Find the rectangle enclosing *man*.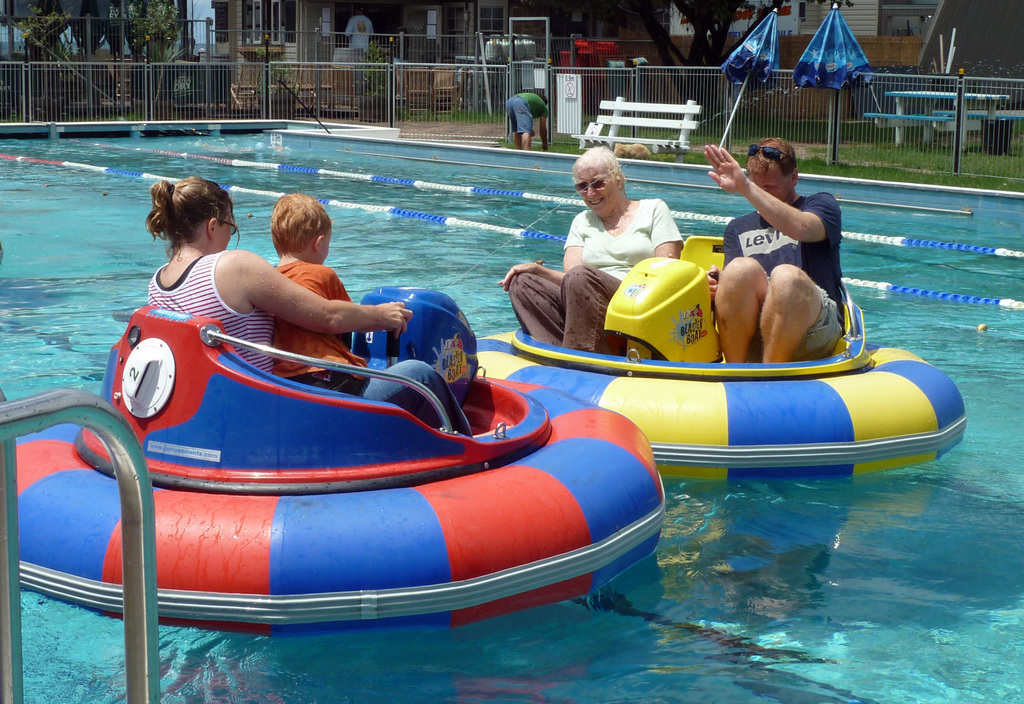
(708,151,872,384).
